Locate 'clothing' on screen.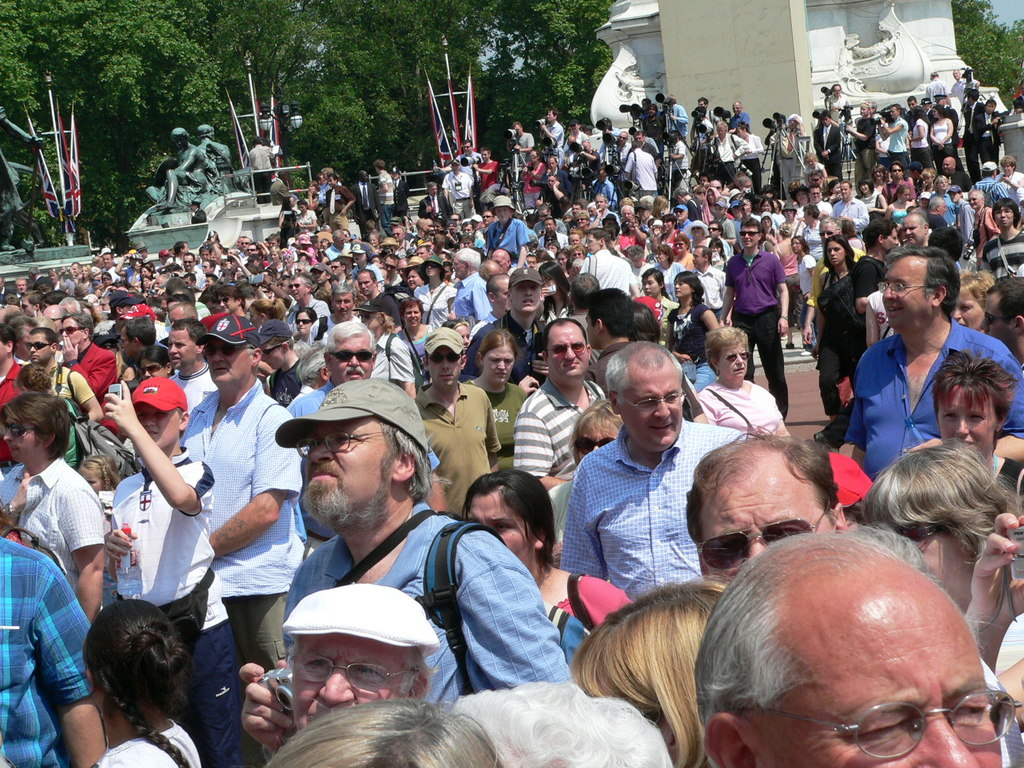
On screen at pyautogui.locateOnScreen(184, 380, 302, 668).
